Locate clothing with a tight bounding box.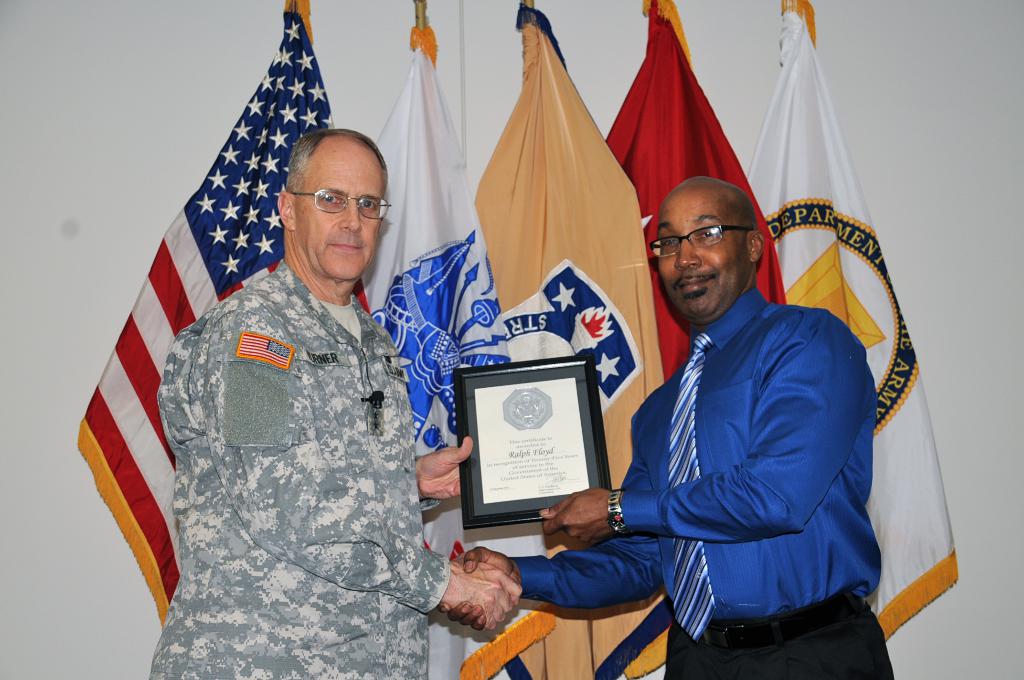
region(666, 609, 893, 676).
